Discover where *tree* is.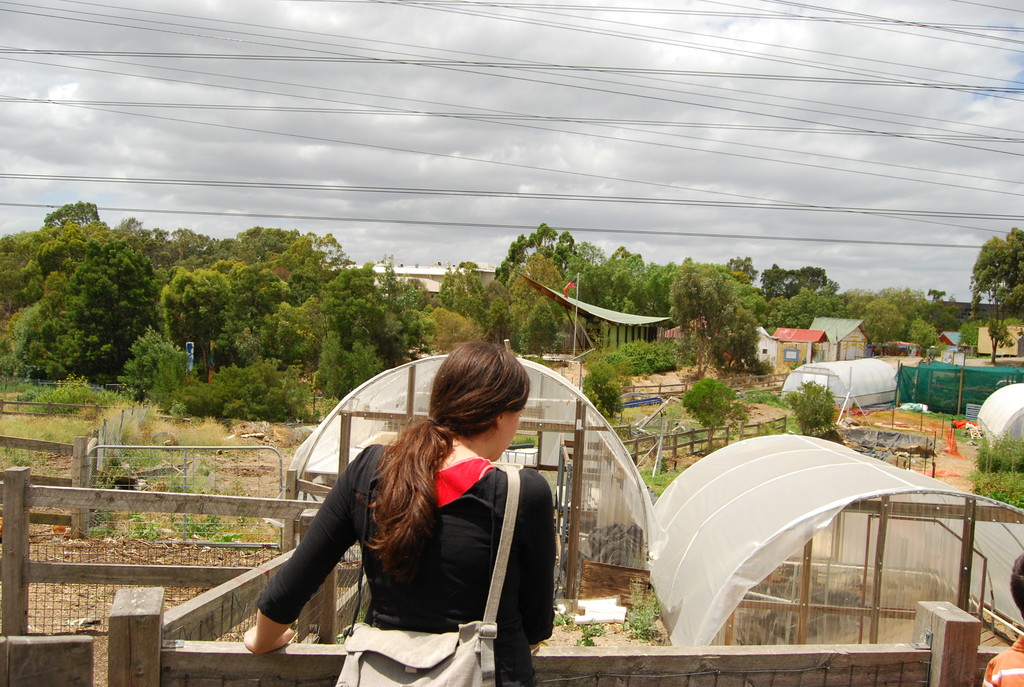
Discovered at l=813, t=282, r=954, b=358.
